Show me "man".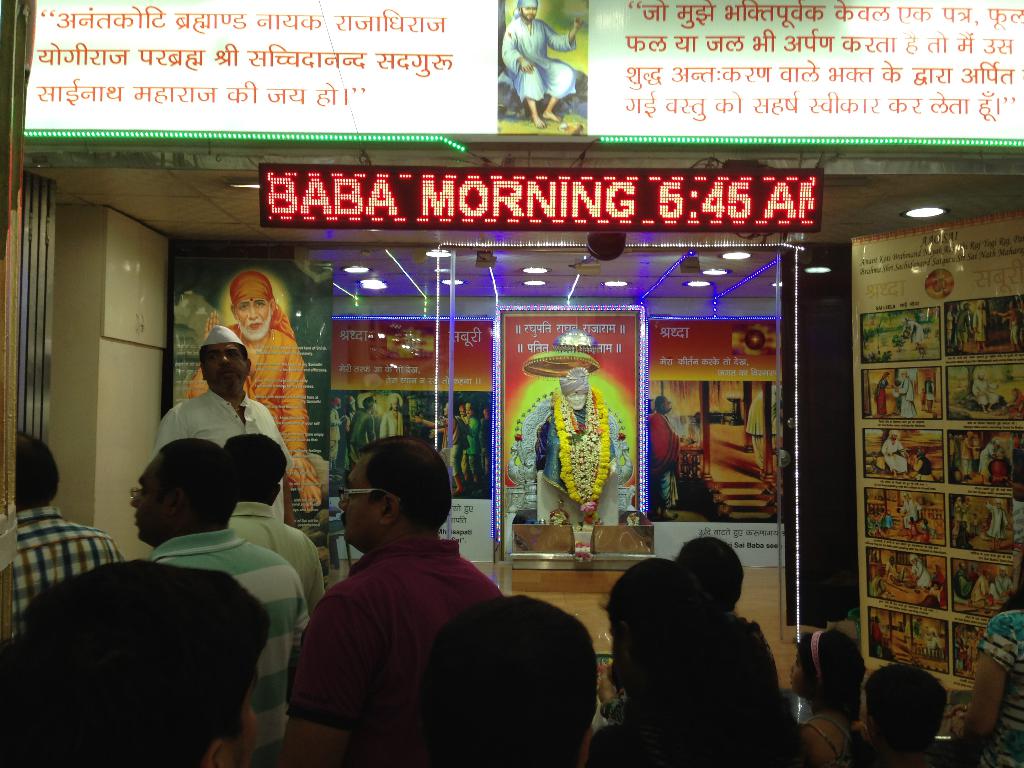
"man" is here: 227:436:335:604.
